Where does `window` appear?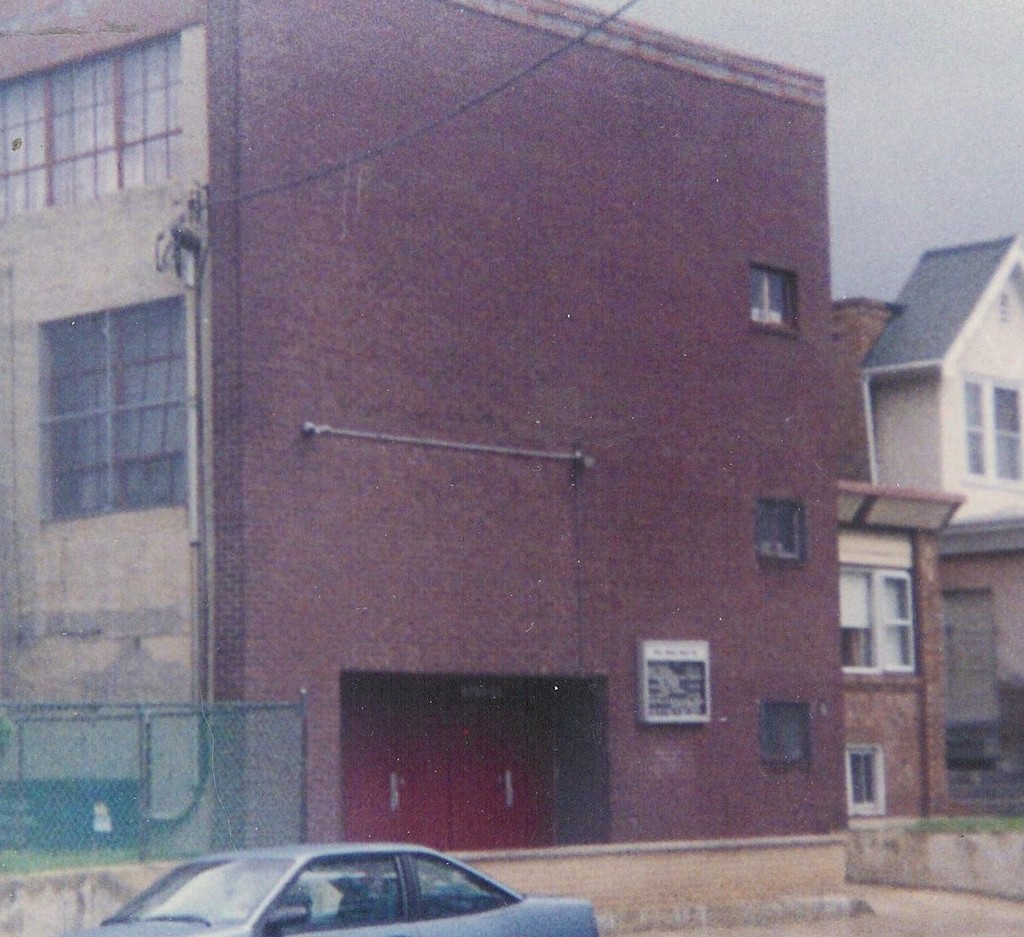
Appears at left=31, top=296, right=182, bottom=520.
